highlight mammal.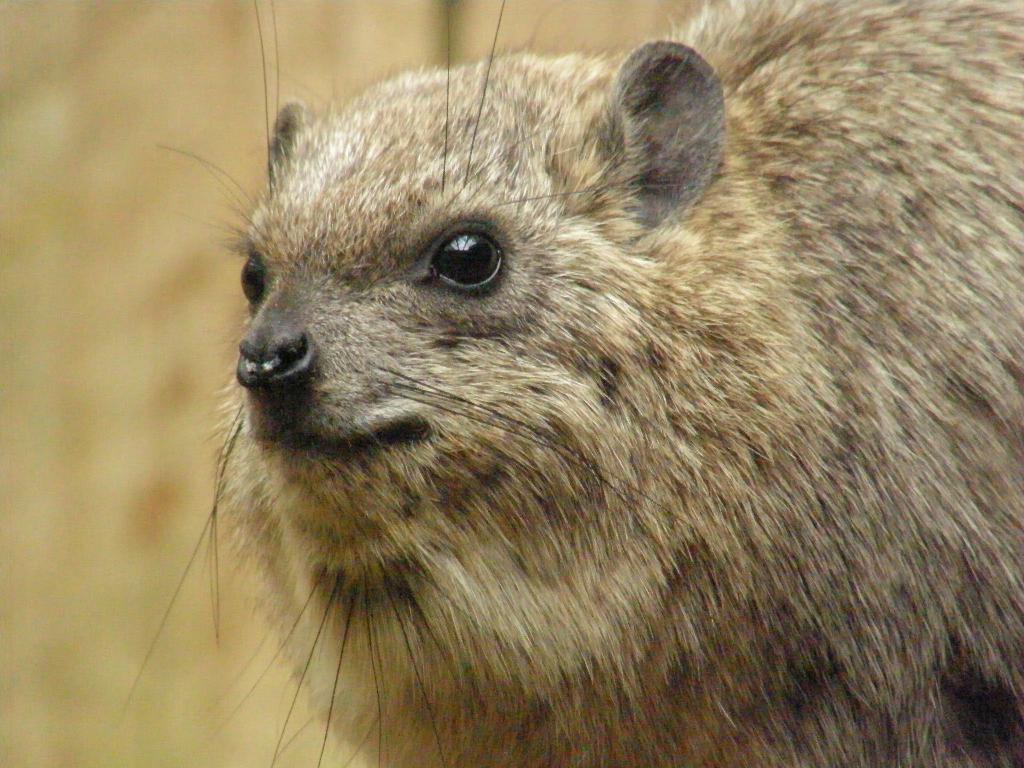
Highlighted region: [159, 35, 1023, 767].
